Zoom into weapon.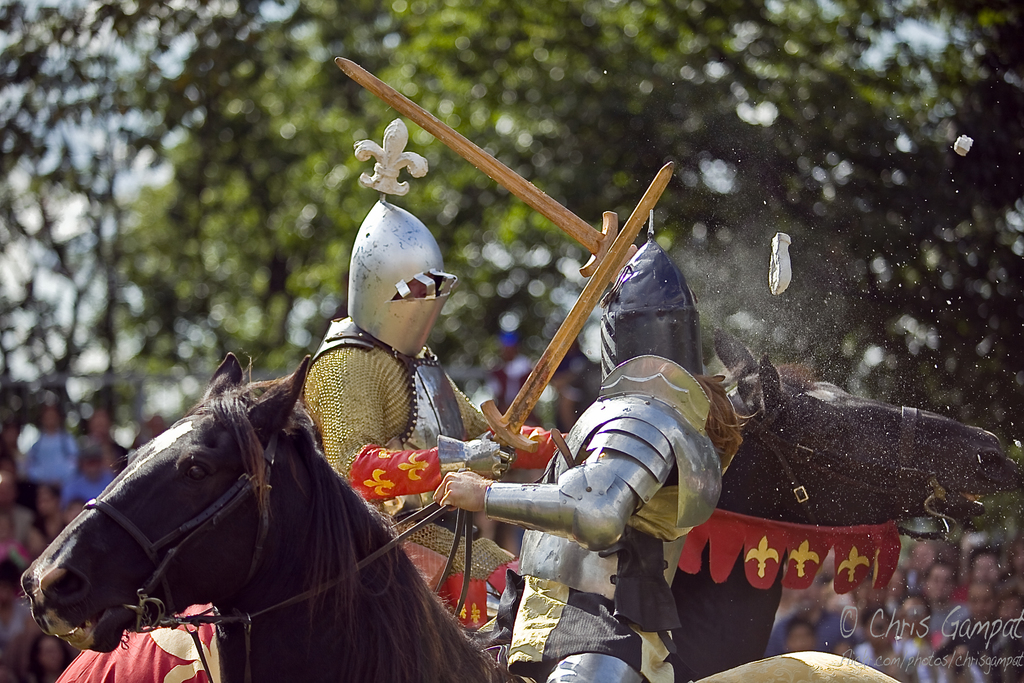
Zoom target: detection(324, 54, 634, 277).
